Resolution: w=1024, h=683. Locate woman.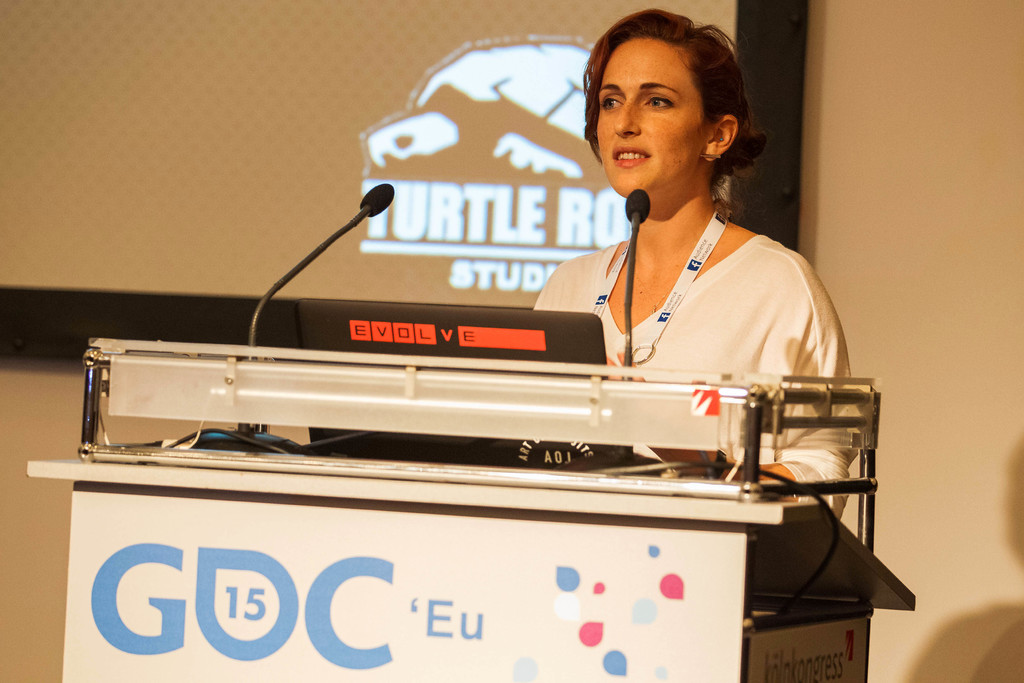
l=454, t=65, r=829, b=500.
